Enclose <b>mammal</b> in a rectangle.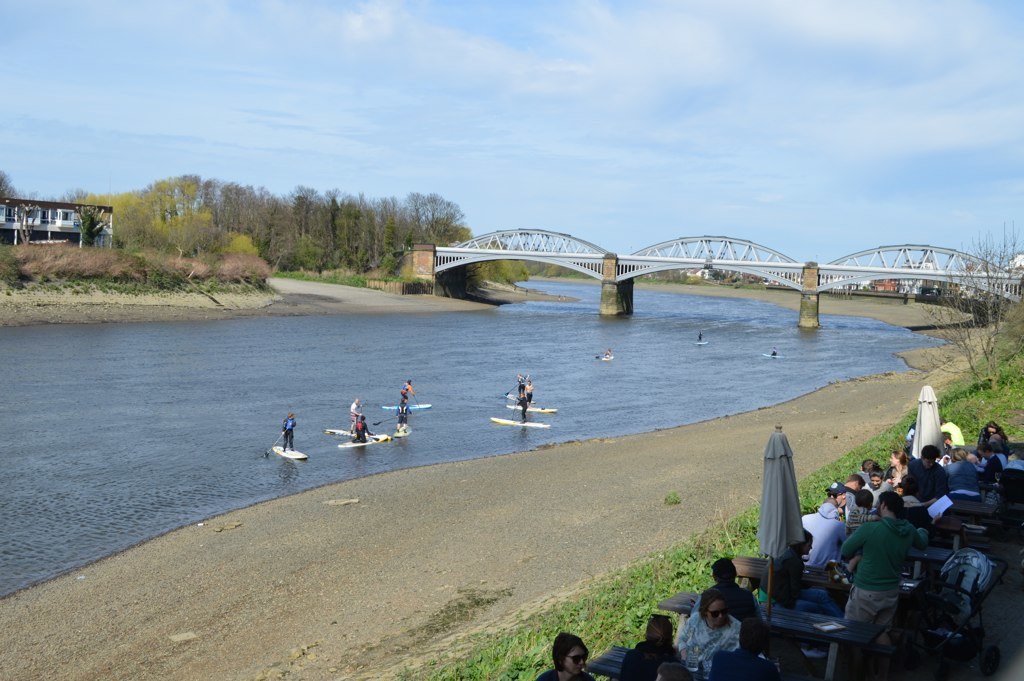
pyautogui.locateOnScreen(395, 393, 408, 436).
